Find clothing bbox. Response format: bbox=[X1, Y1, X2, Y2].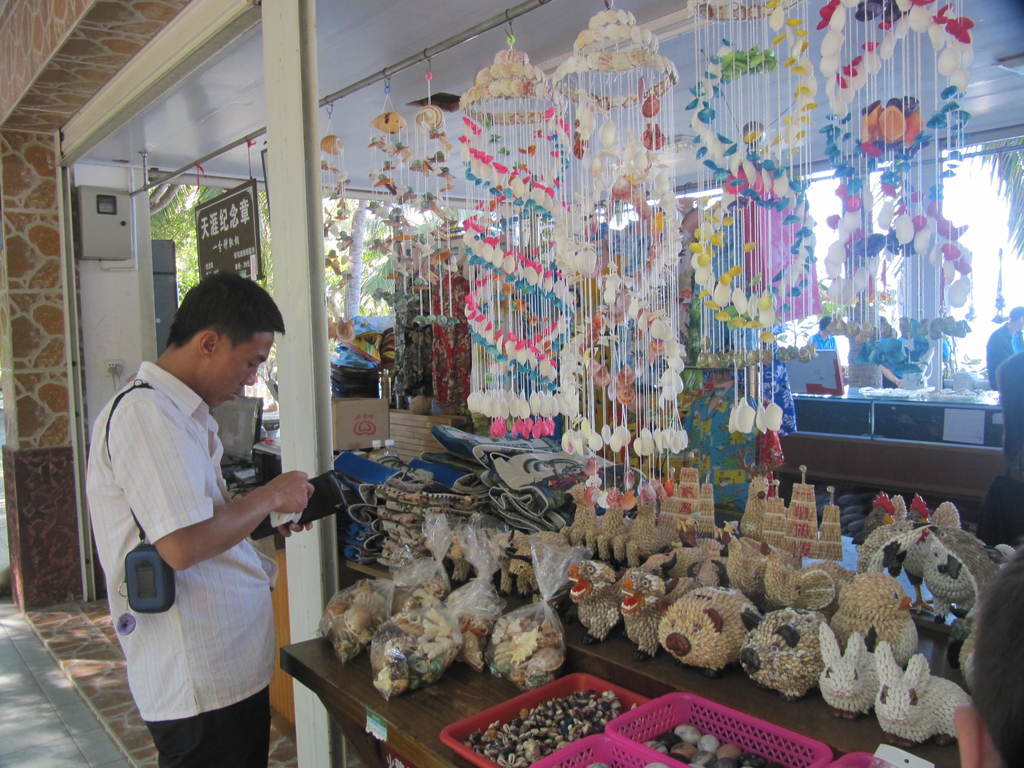
bbox=[94, 313, 300, 735].
